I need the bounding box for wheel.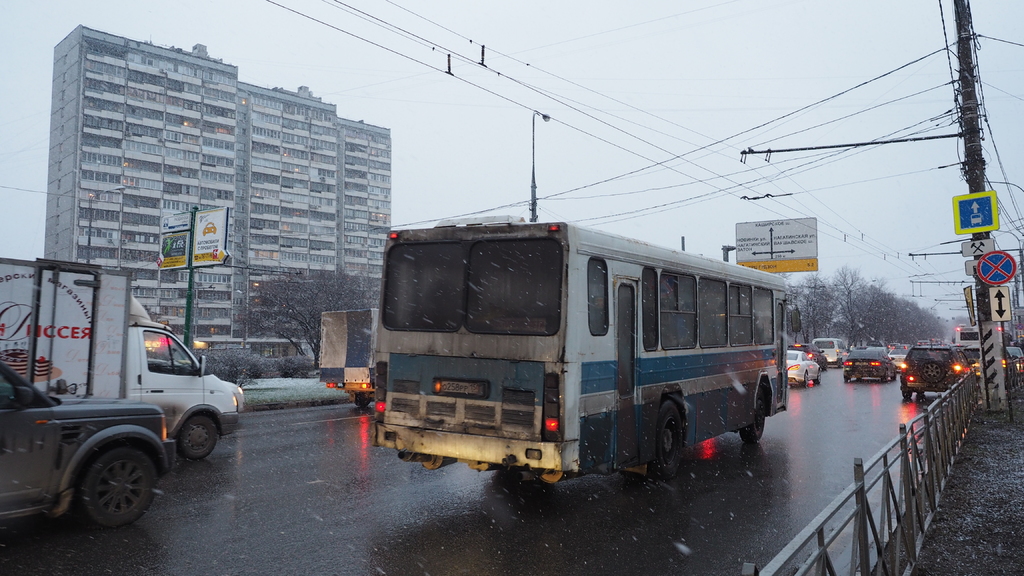
Here it is: locate(355, 392, 371, 408).
